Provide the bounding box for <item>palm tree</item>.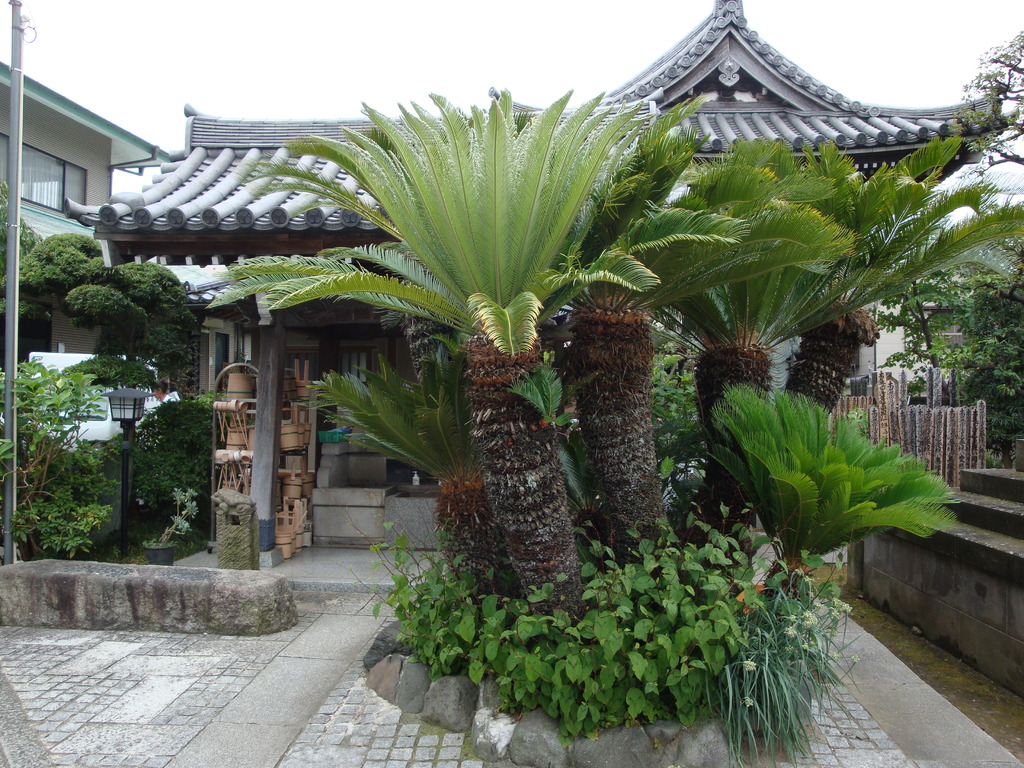
(332, 307, 513, 545).
